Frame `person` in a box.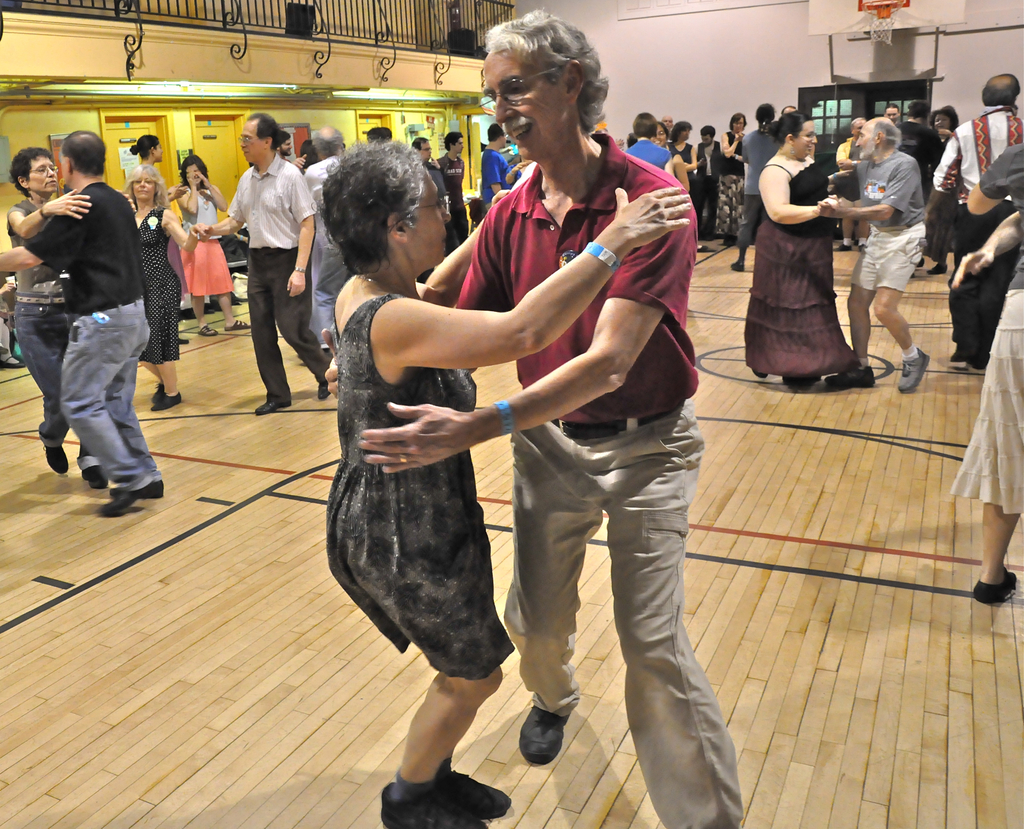
652, 122, 690, 193.
